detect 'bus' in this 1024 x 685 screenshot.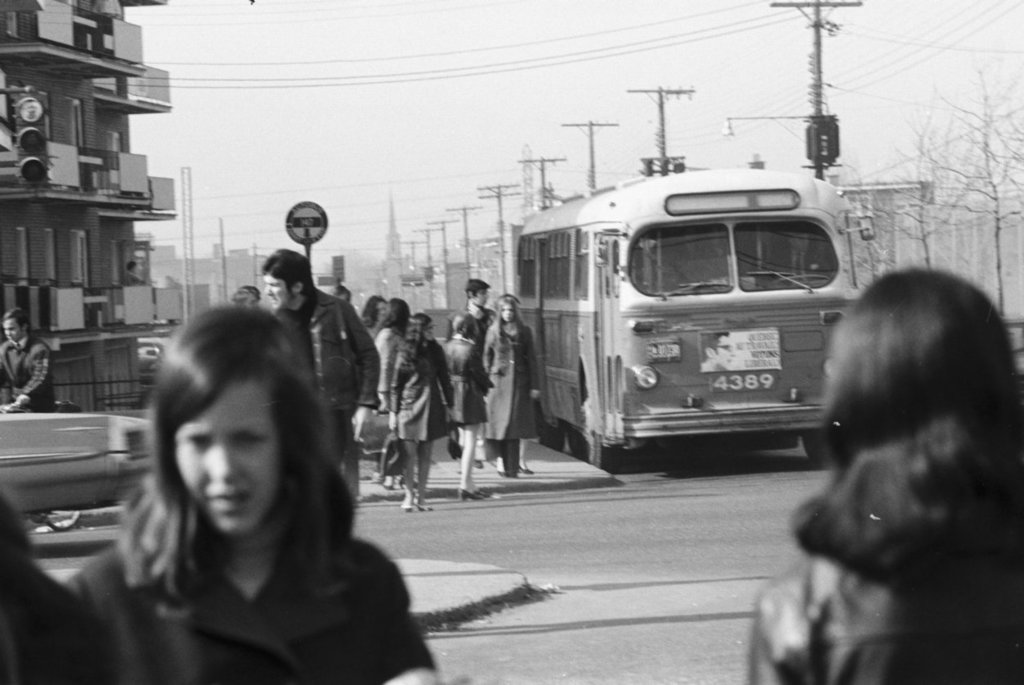
Detection: select_region(505, 162, 873, 469).
